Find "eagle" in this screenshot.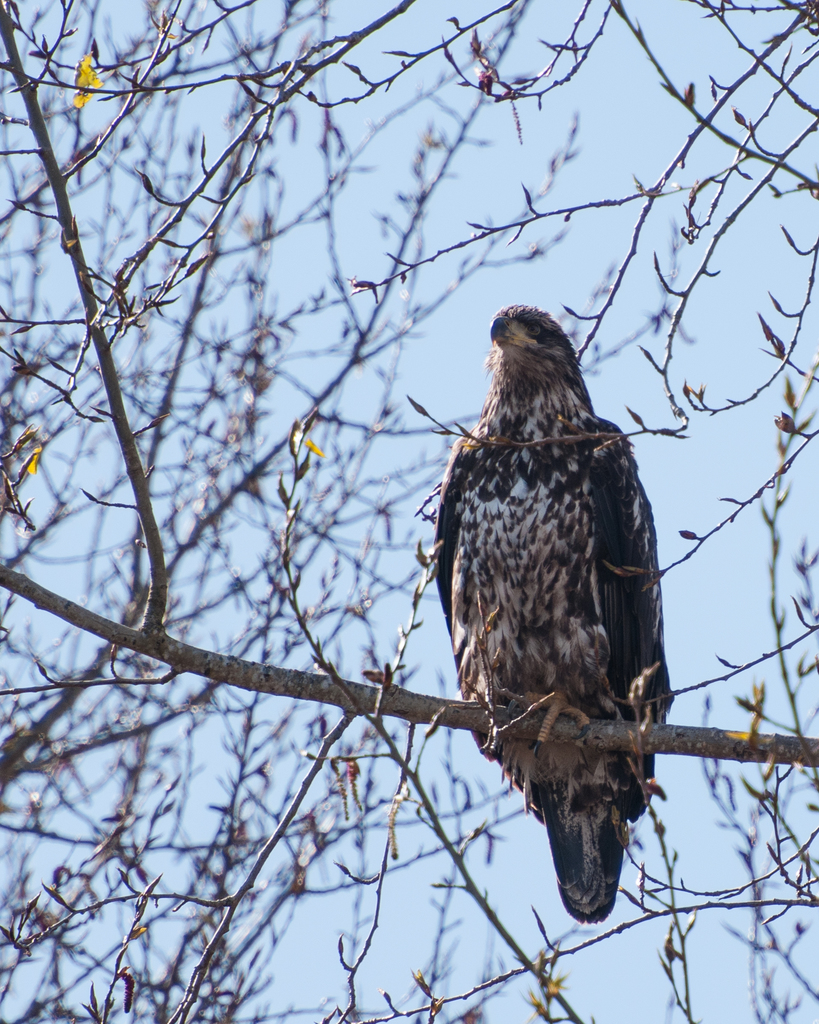
The bounding box for "eagle" is [425, 299, 682, 925].
